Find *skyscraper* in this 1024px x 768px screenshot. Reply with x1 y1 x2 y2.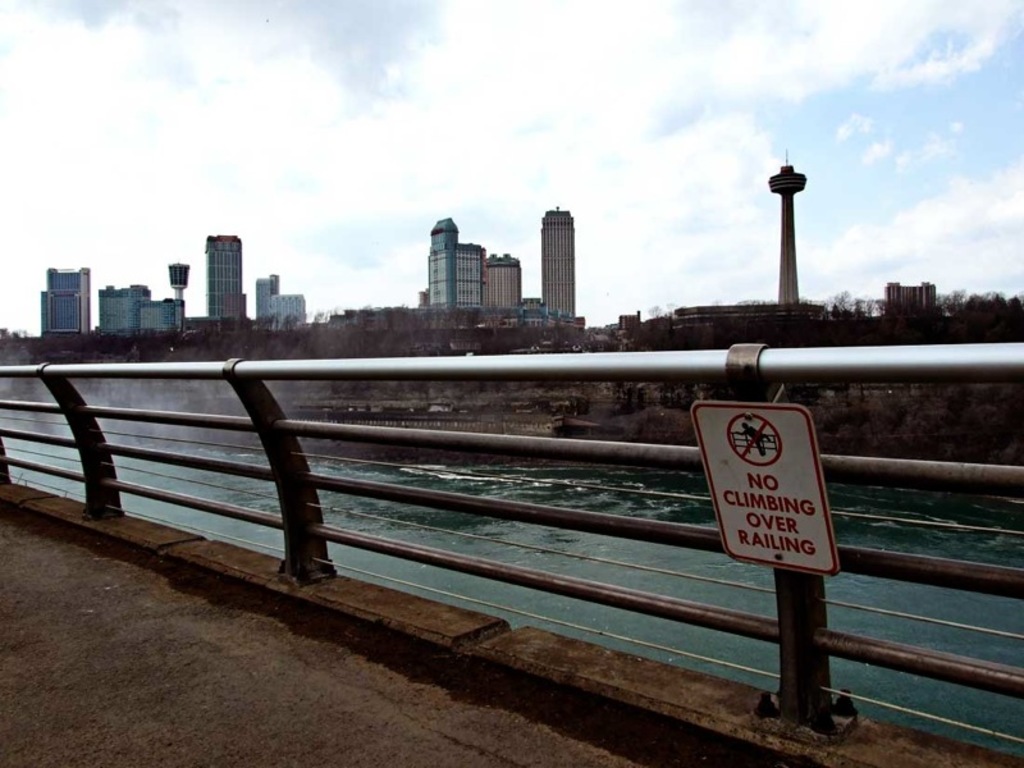
251 269 278 319.
